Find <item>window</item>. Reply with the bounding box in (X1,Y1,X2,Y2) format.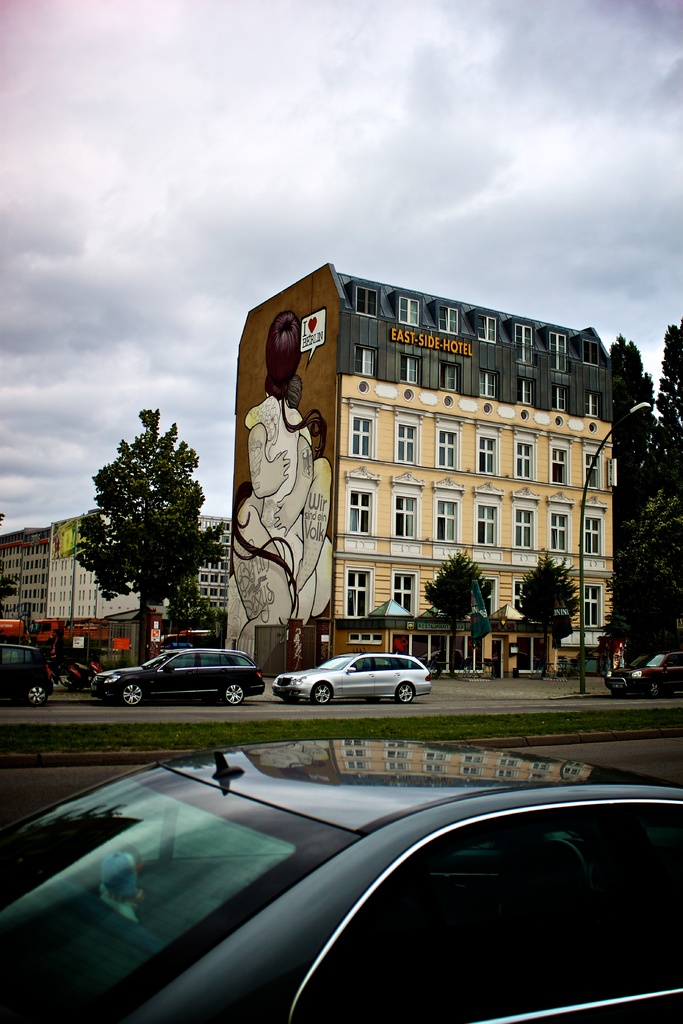
(436,417,463,469).
